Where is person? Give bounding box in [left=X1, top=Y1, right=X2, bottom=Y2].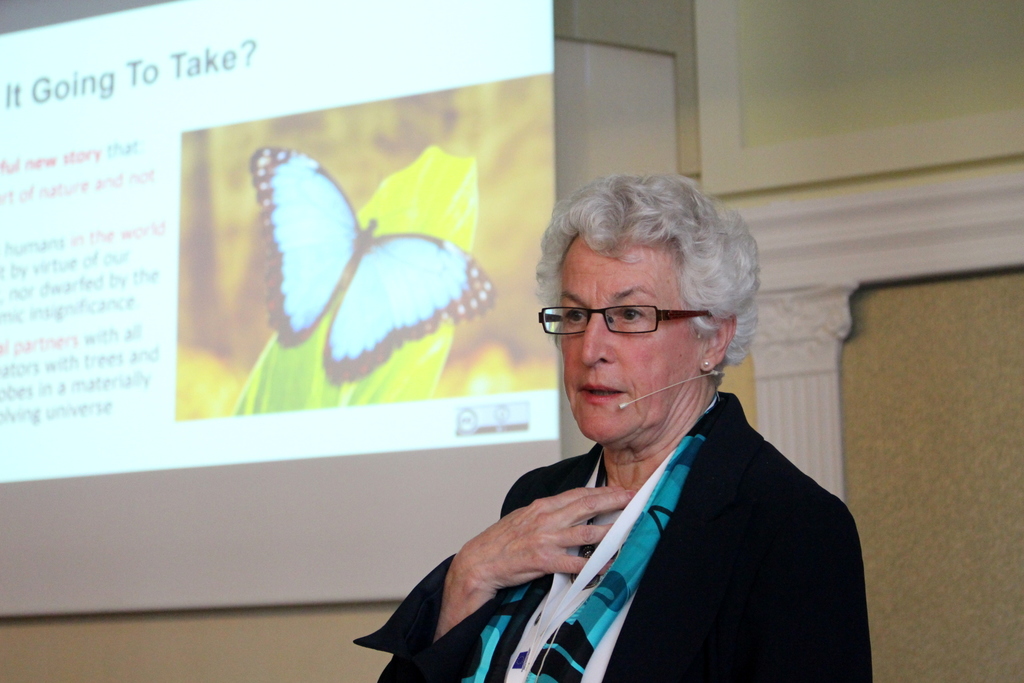
[left=384, top=164, right=850, bottom=668].
